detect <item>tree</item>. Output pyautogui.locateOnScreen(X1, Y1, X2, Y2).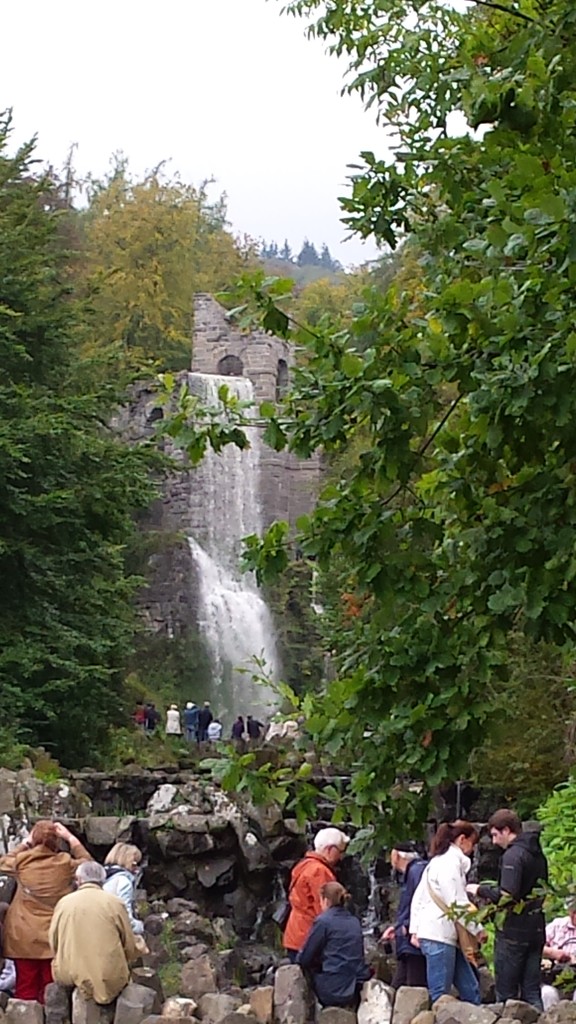
pyautogui.locateOnScreen(81, 145, 254, 385).
